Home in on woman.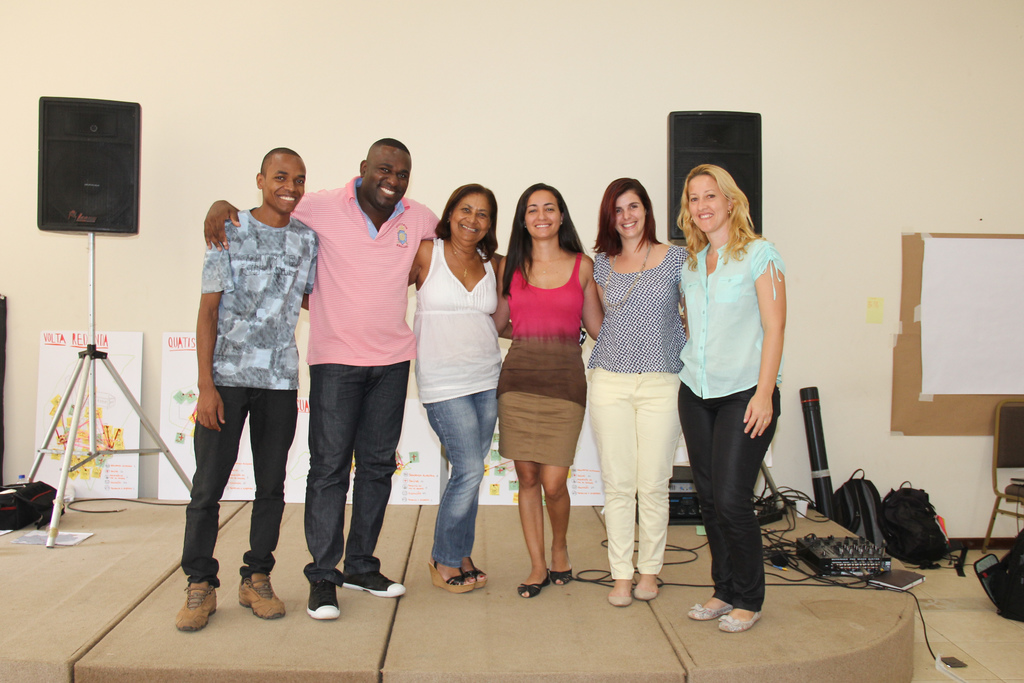
Homed in at Rect(408, 183, 514, 602).
